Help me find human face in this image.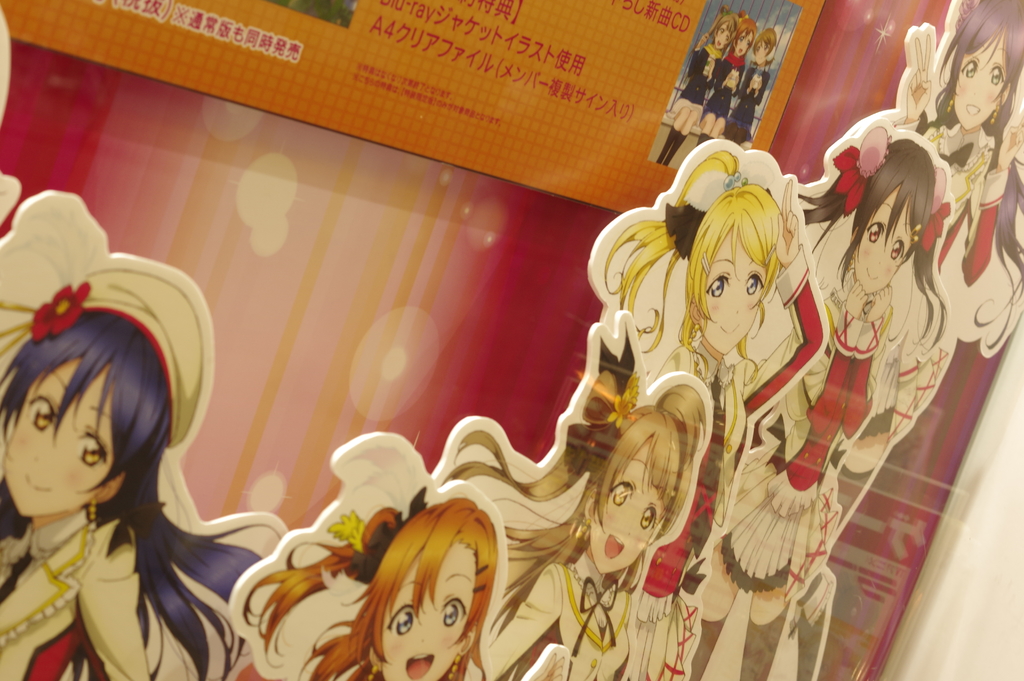
Found it: {"x1": 12, "y1": 356, "x2": 114, "y2": 514}.
